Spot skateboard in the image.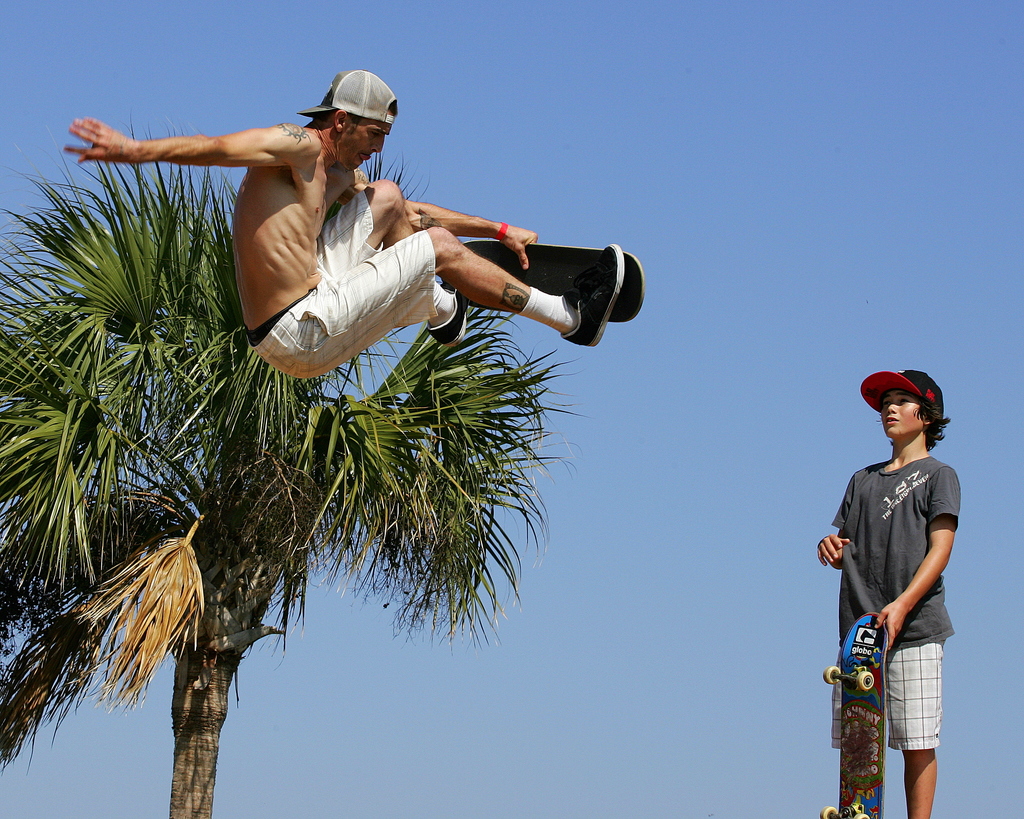
skateboard found at select_region(441, 239, 647, 324).
